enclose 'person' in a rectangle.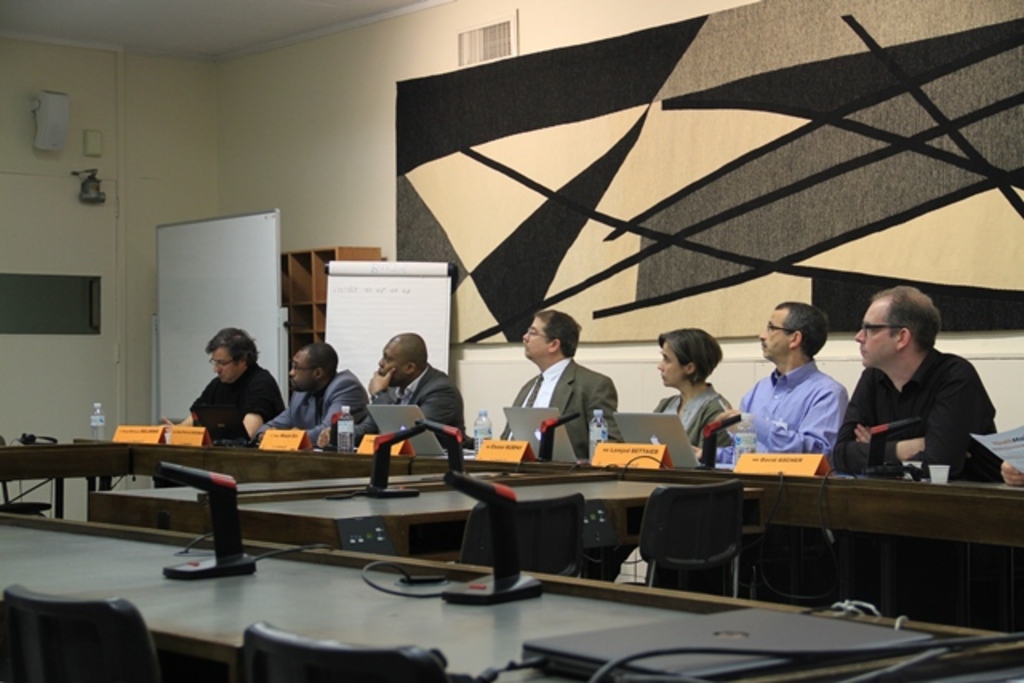
(501, 307, 622, 469).
